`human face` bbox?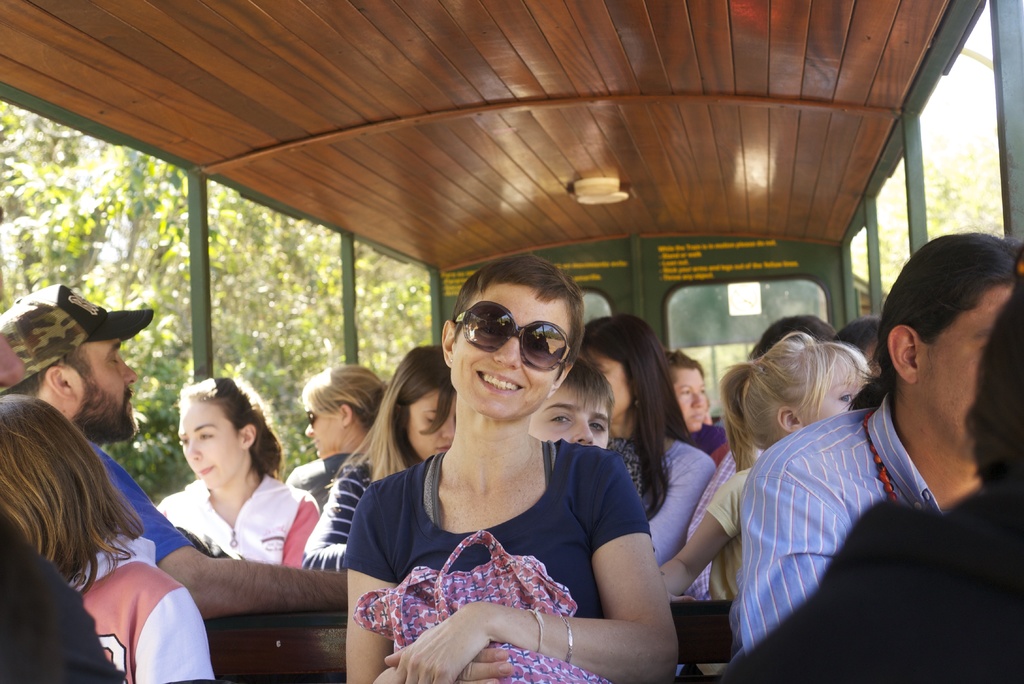
[177, 402, 242, 489]
